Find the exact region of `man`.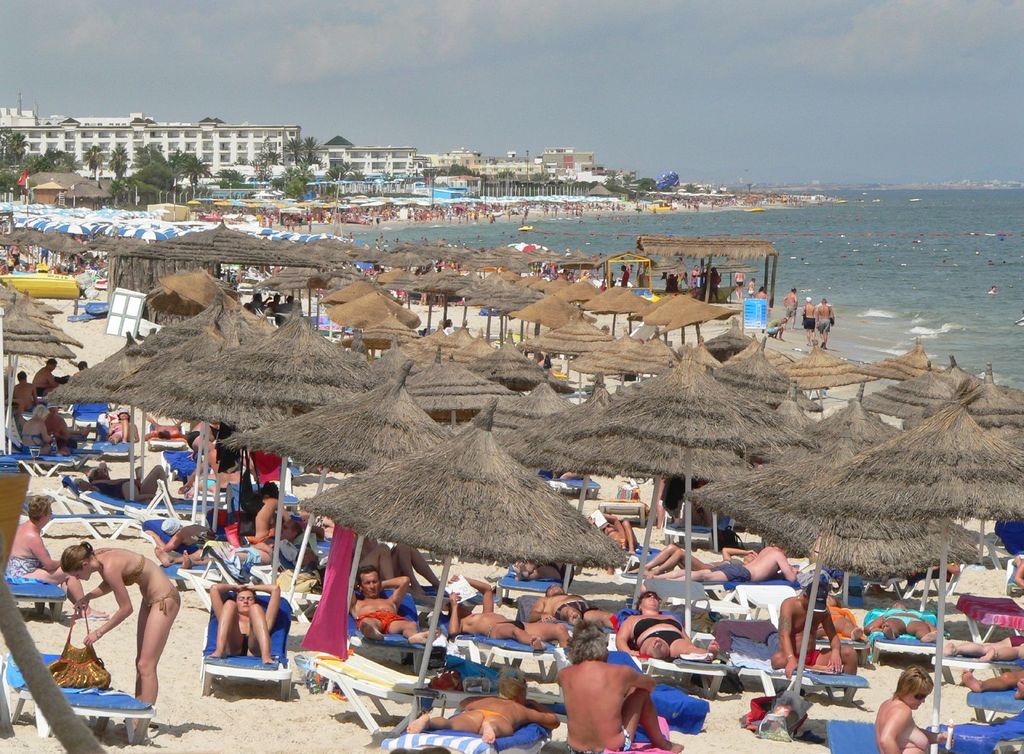
Exact region: [left=265, top=293, right=284, bottom=316].
